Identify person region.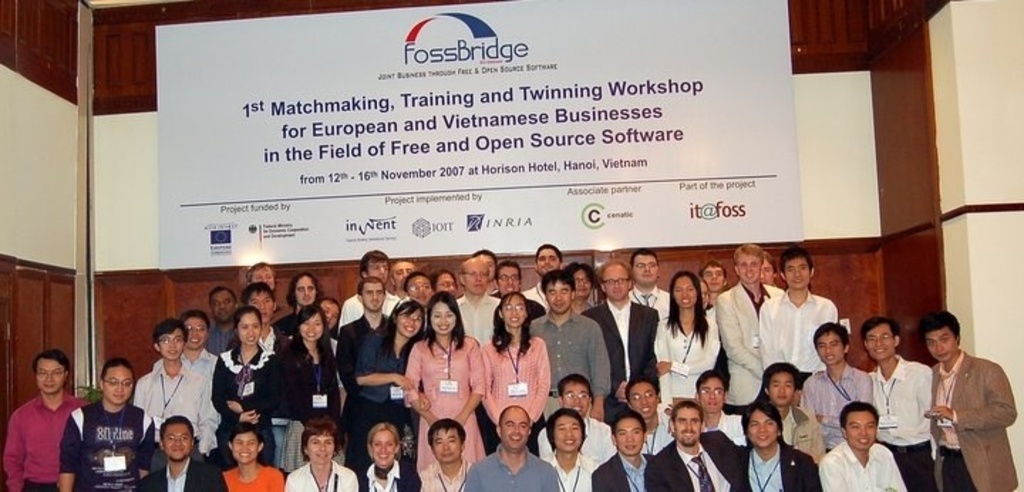
Region: (343,283,388,404).
